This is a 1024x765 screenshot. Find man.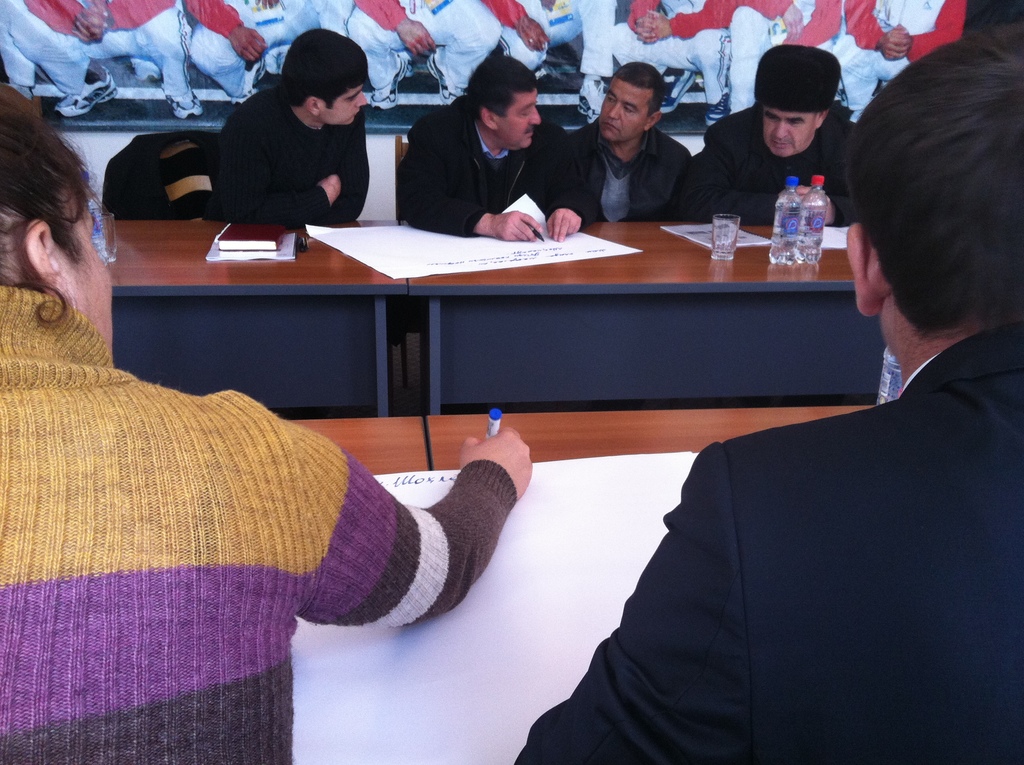
Bounding box: (392, 60, 594, 244).
